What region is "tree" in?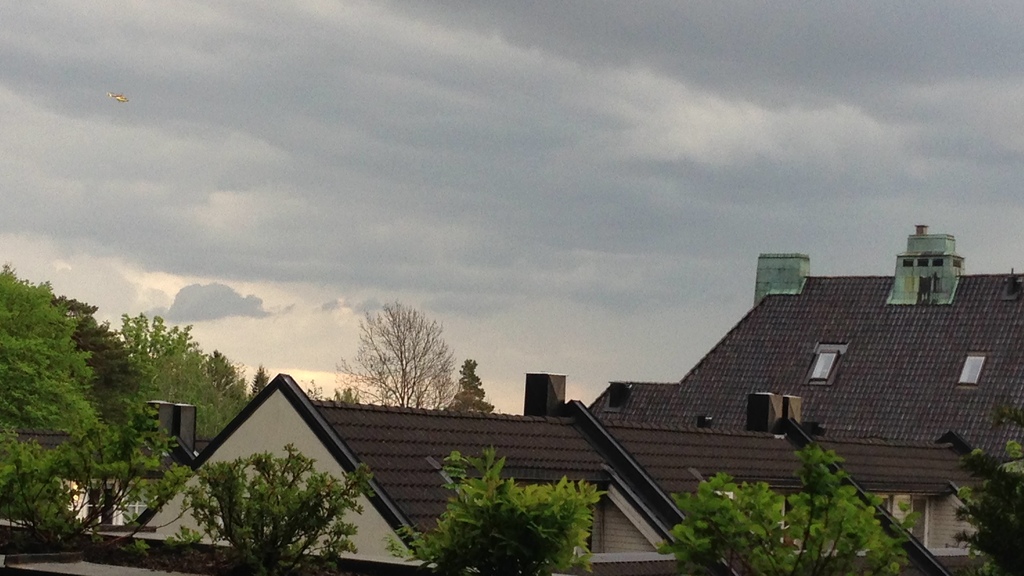
653, 463, 804, 575.
